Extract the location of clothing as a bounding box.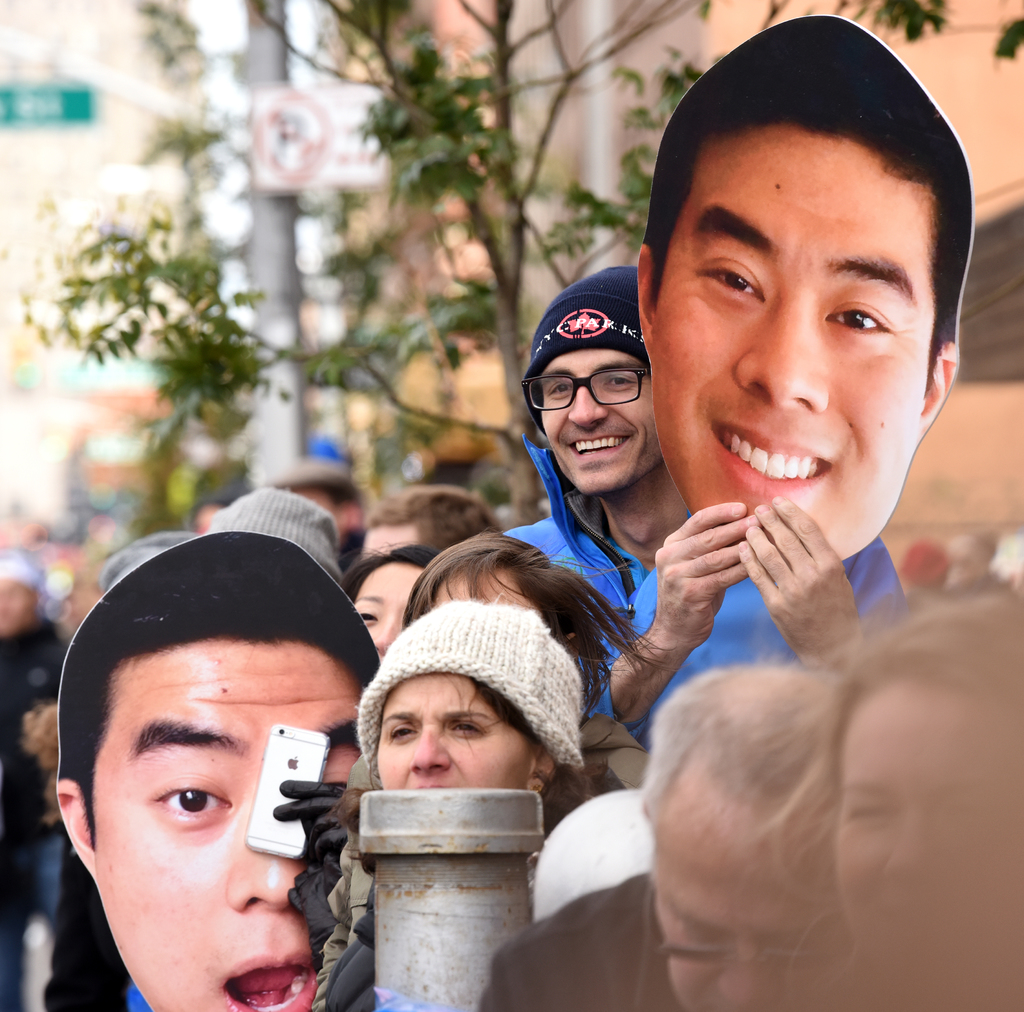
crop(348, 592, 598, 775).
